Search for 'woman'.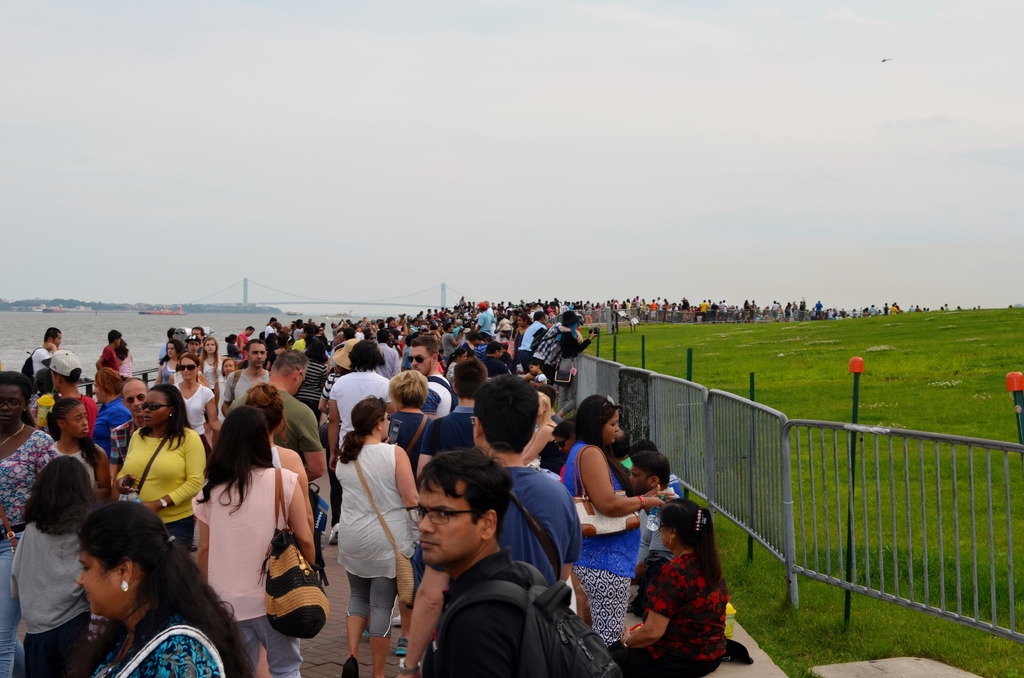
Found at [x1=171, y1=403, x2=308, y2=655].
